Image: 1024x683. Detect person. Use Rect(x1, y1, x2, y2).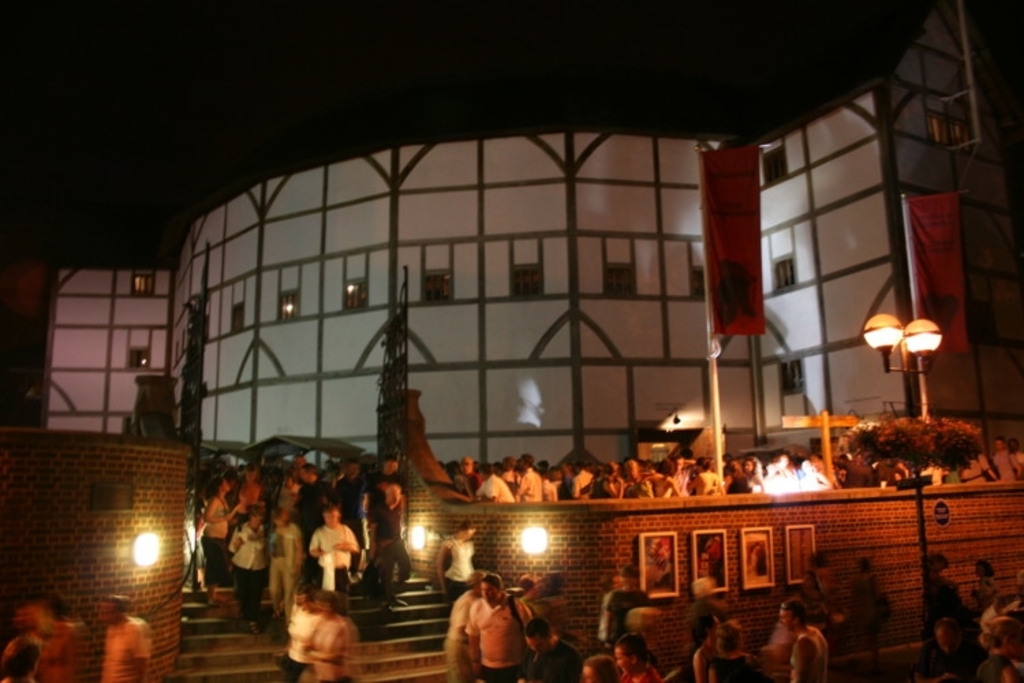
Rect(259, 504, 310, 627).
